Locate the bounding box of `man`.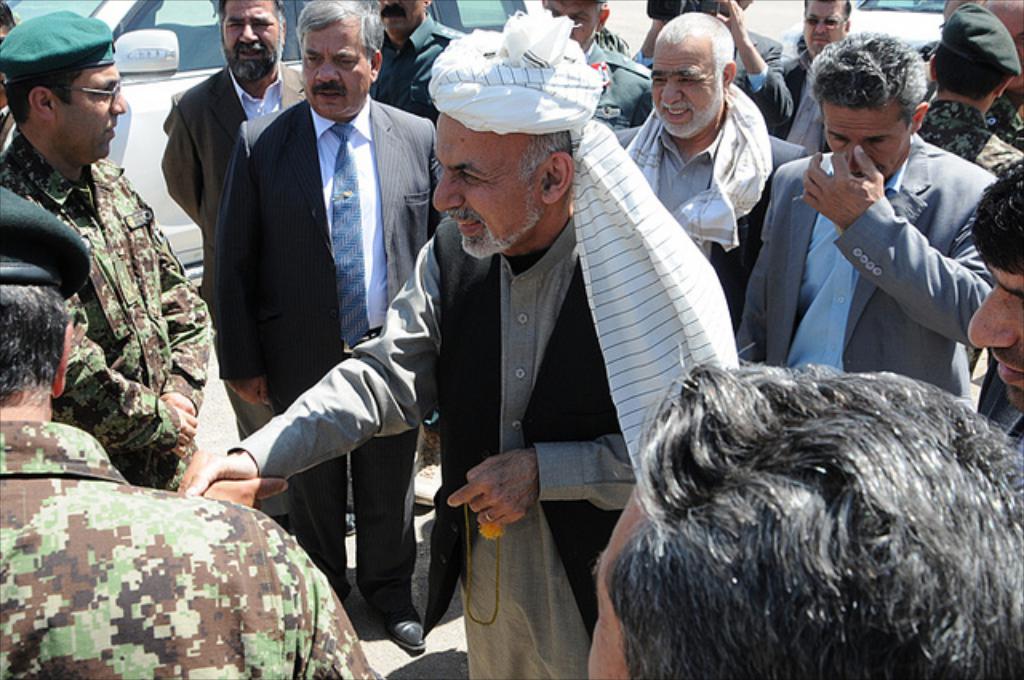
Bounding box: <bbox>979, 0, 1022, 150</bbox>.
